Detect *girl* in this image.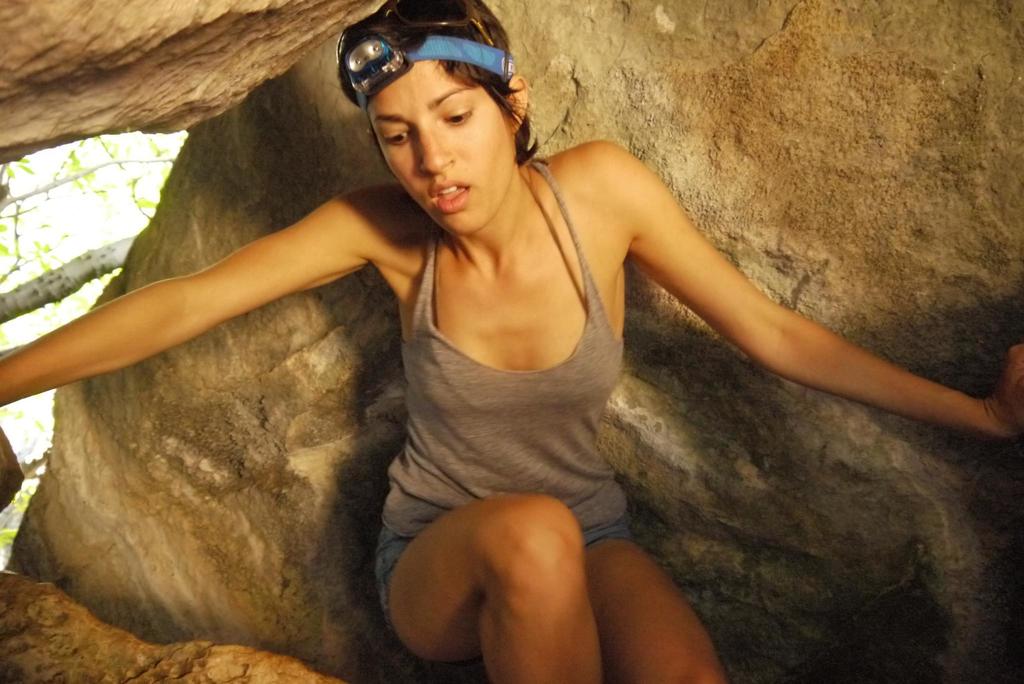
Detection: [0,0,1023,683].
